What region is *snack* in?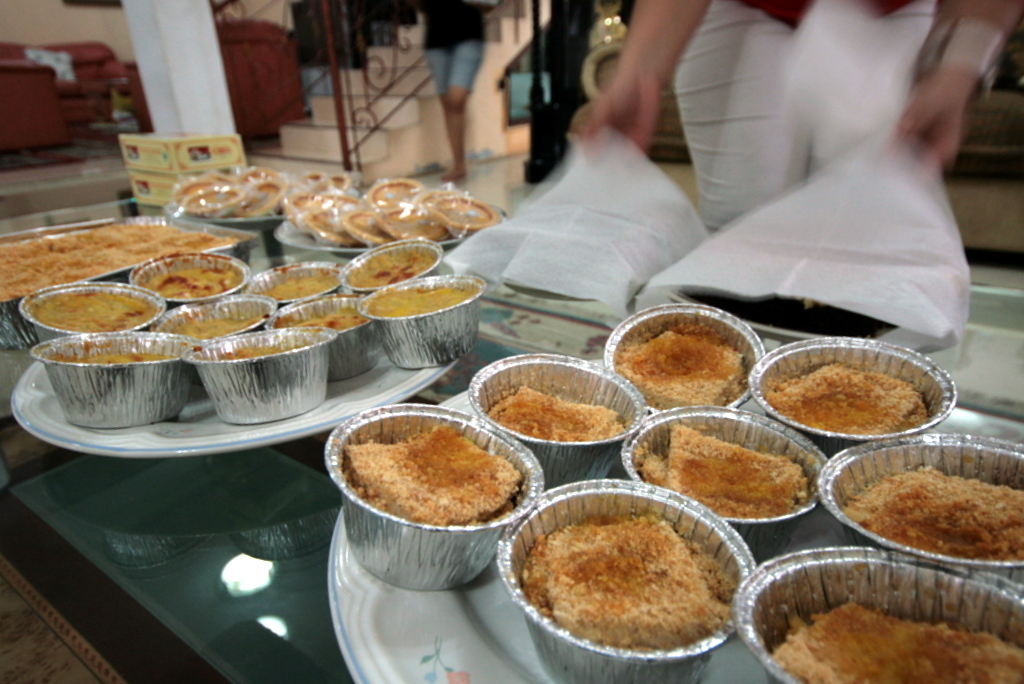
642:427:809:515.
